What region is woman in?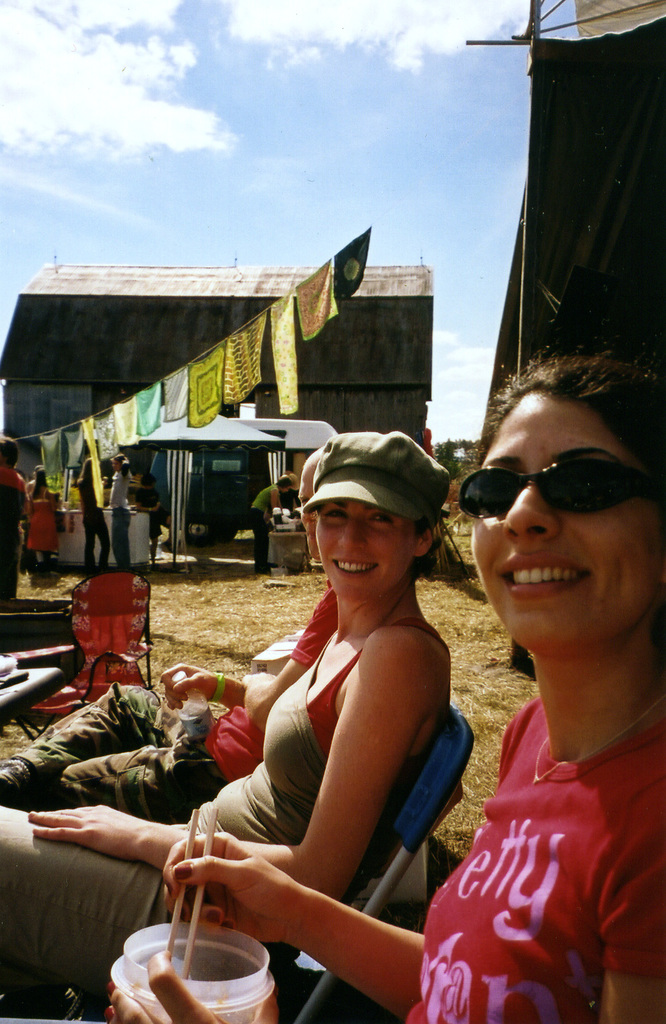
252, 473, 287, 576.
